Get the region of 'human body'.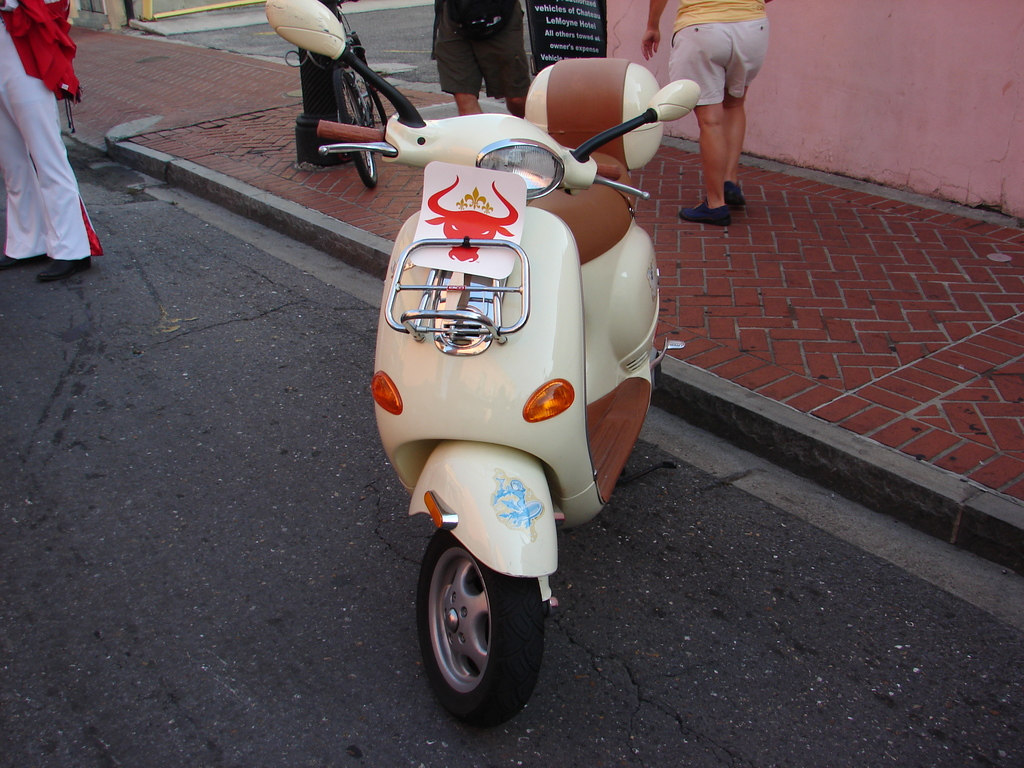
(428,0,530,116).
